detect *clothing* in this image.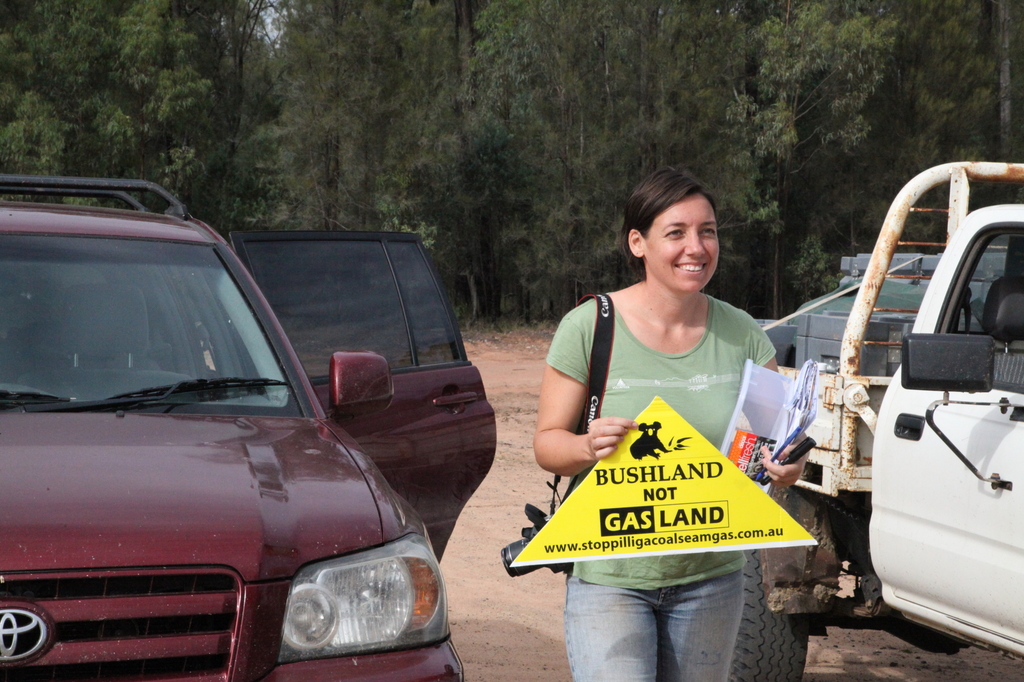
Detection: [left=547, top=295, right=778, bottom=681].
